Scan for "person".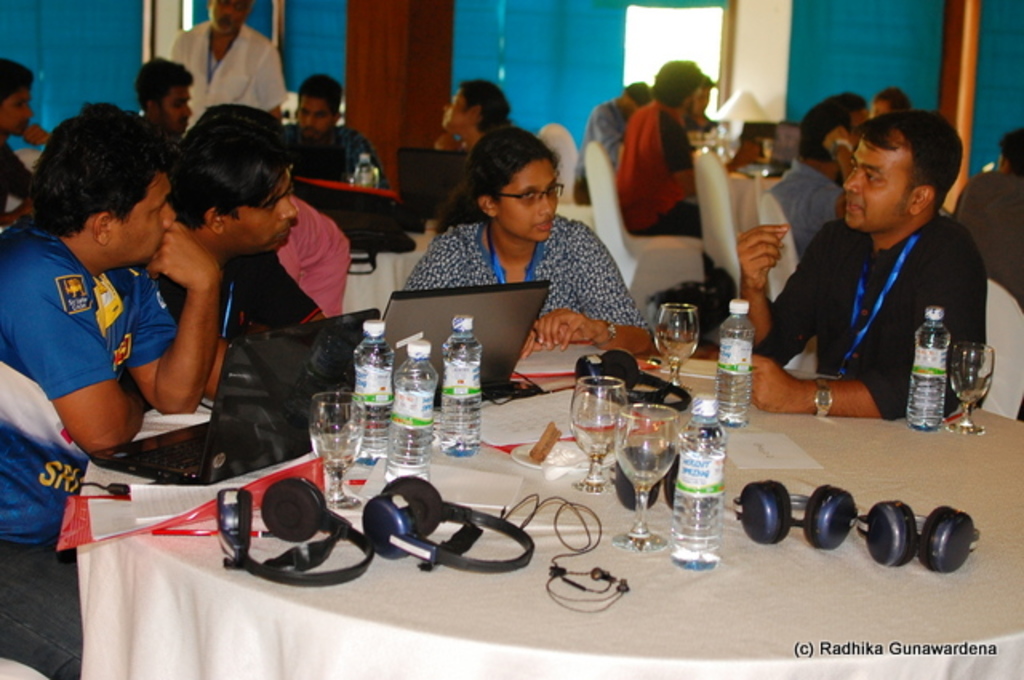
Scan result: left=150, top=0, right=286, bottom=126.
